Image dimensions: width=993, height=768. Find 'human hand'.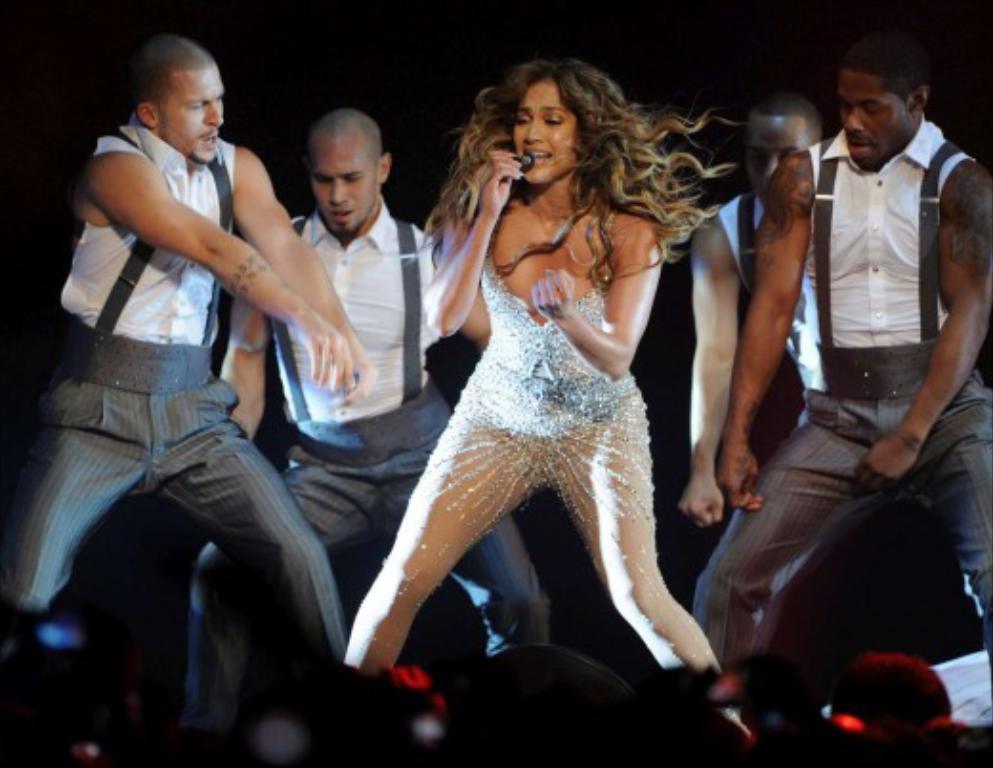
718 451 760 518.
